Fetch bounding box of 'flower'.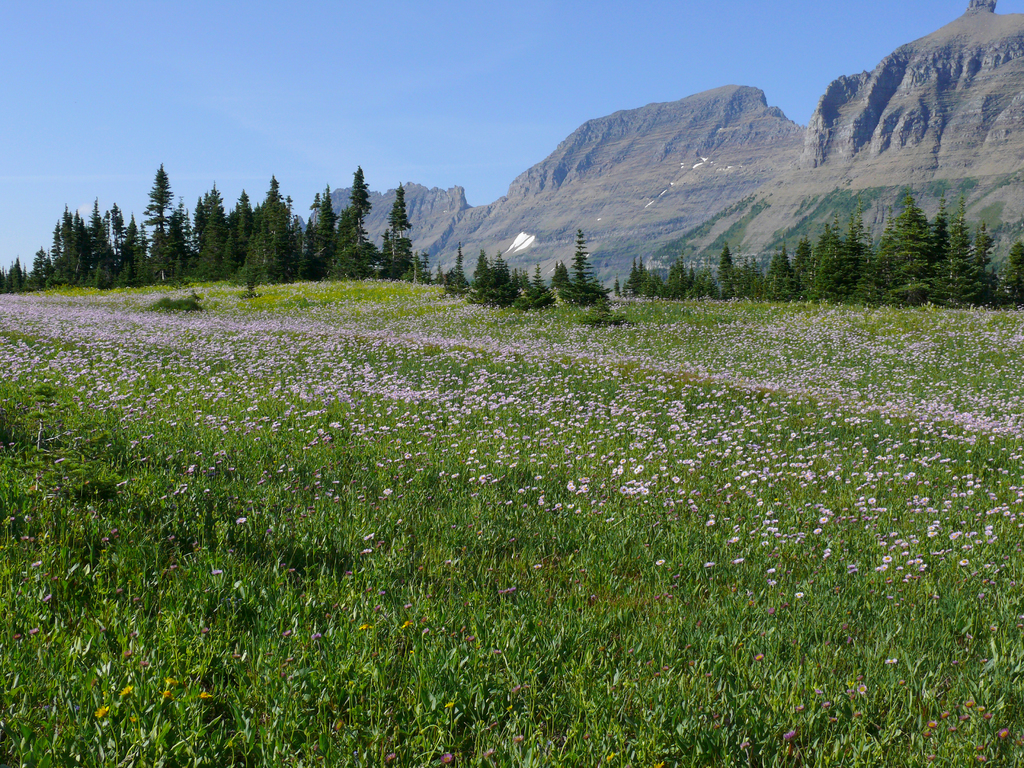
Bbox: left=660, top=663, right=670, bottom=674.
